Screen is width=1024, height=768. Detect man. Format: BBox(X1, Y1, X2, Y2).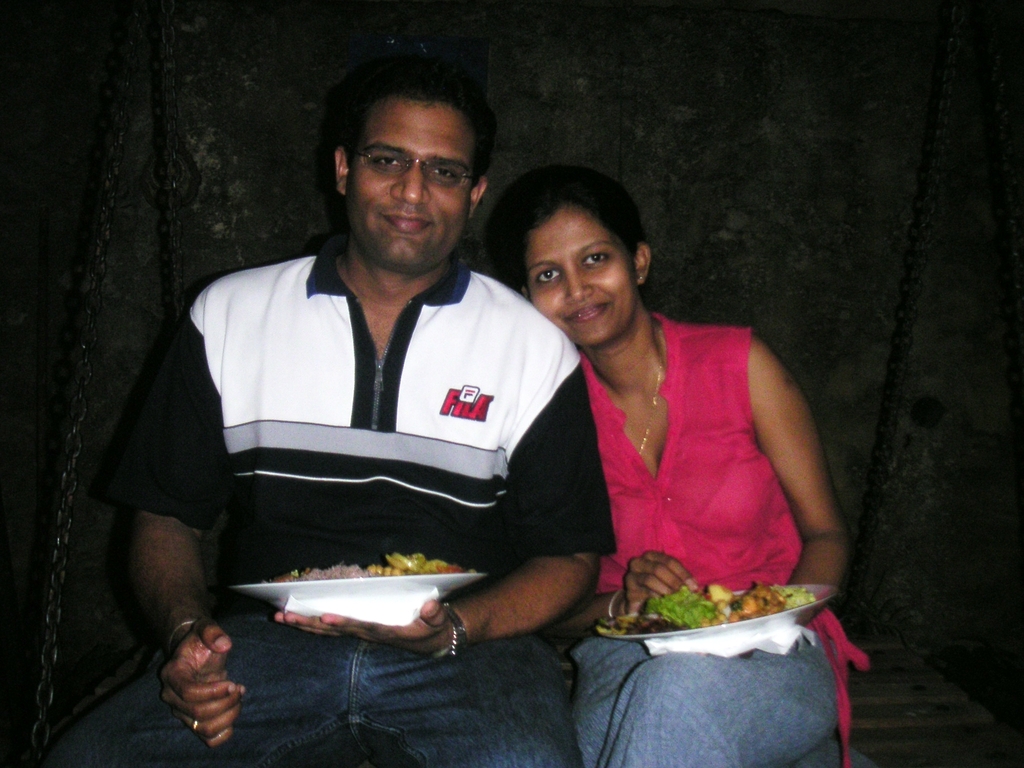
BBox(26, 72, 613, 767).
